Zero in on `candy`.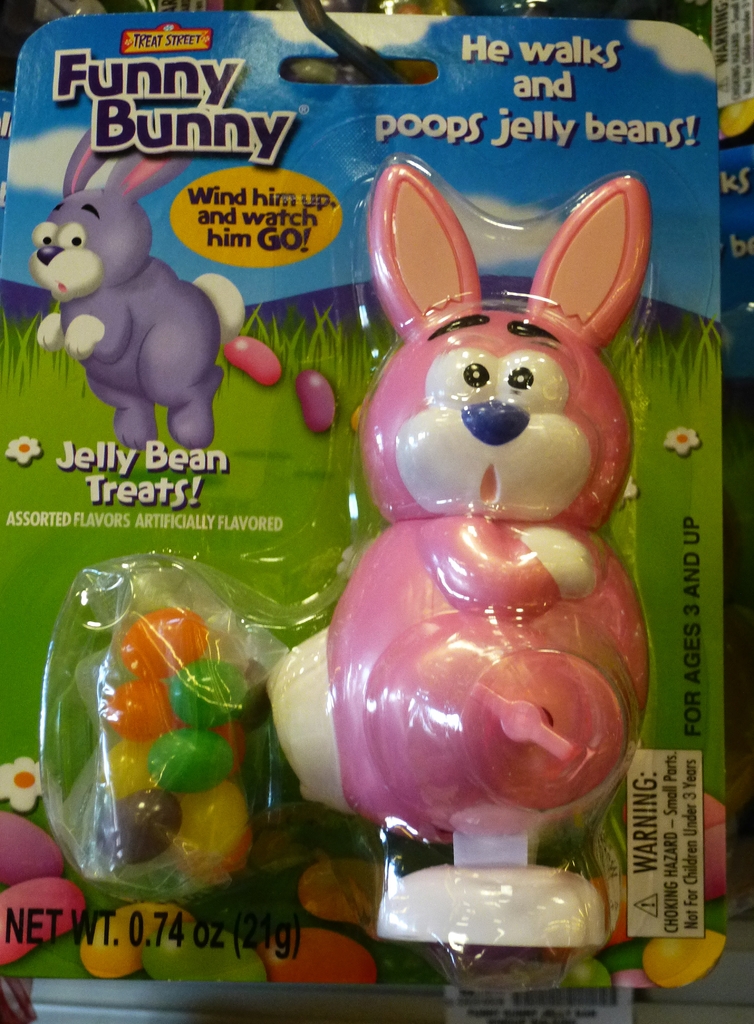
Zeroed in: BBox(638, 930, 726, 986).
